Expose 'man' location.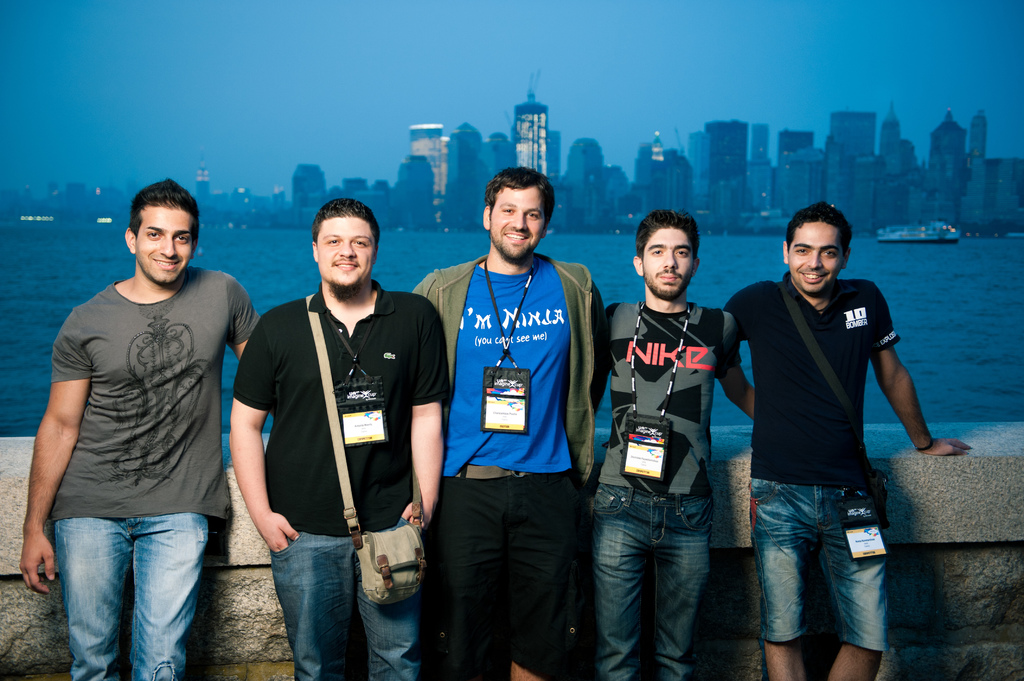
Exposed at 406:164:611:680.
